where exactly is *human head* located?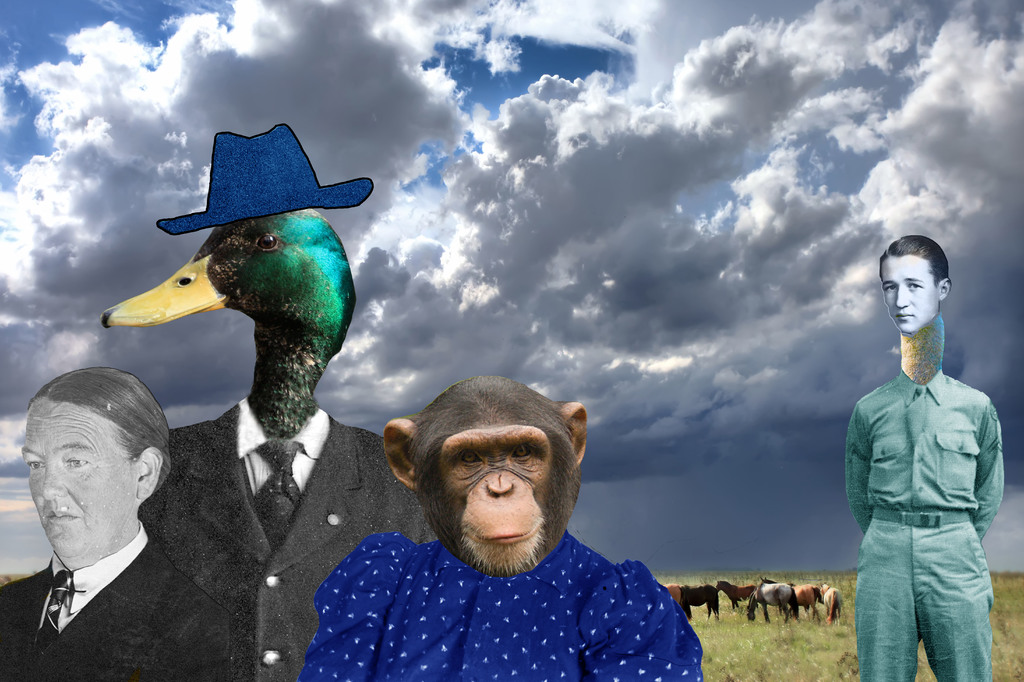
Its bounding box is locate(875, 237, 957, 329).
